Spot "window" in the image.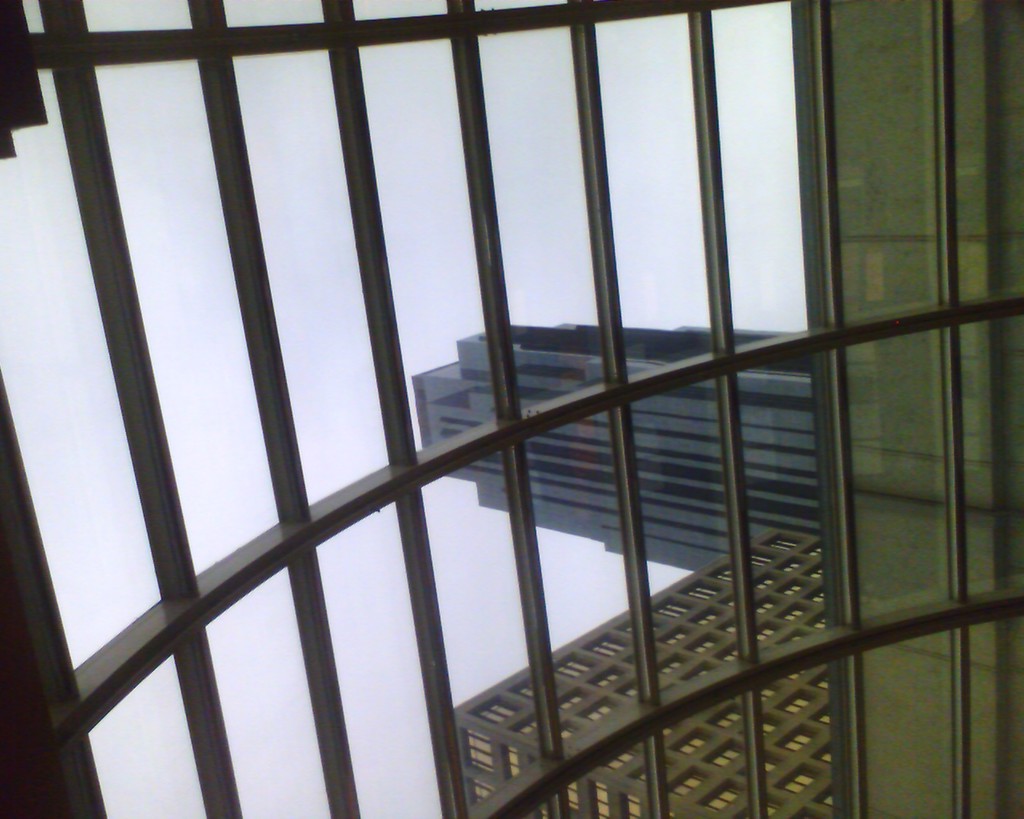
"window" found at box=[751, 571, 773, 602].
